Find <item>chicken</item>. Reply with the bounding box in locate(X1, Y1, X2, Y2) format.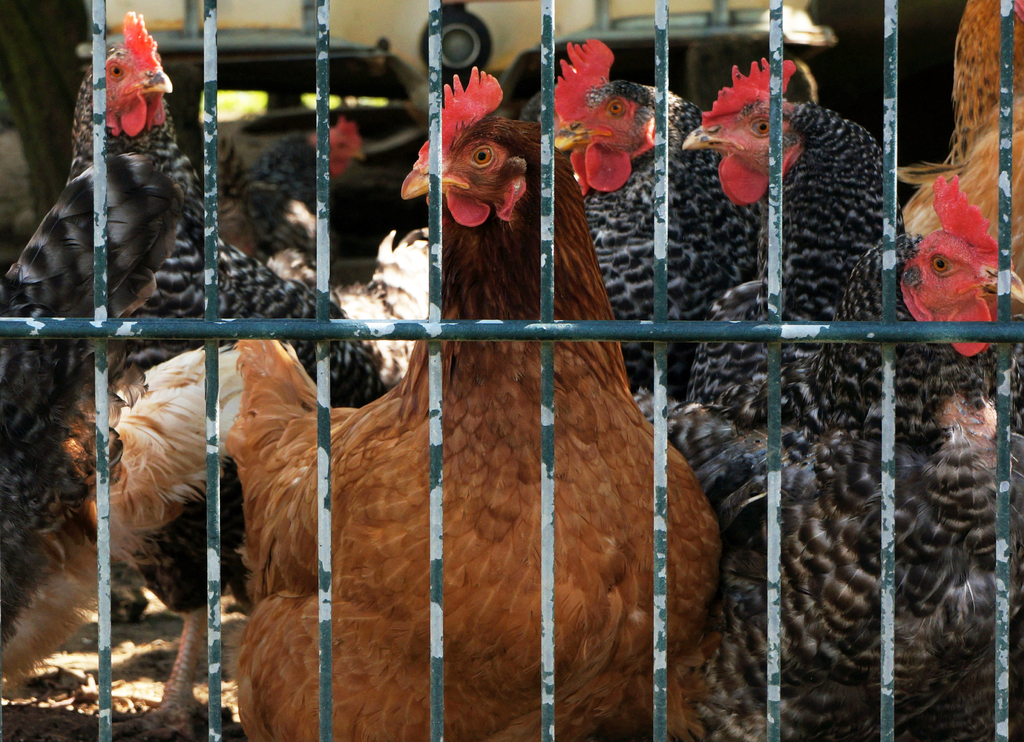
locate(531, 32, 763, 385).
